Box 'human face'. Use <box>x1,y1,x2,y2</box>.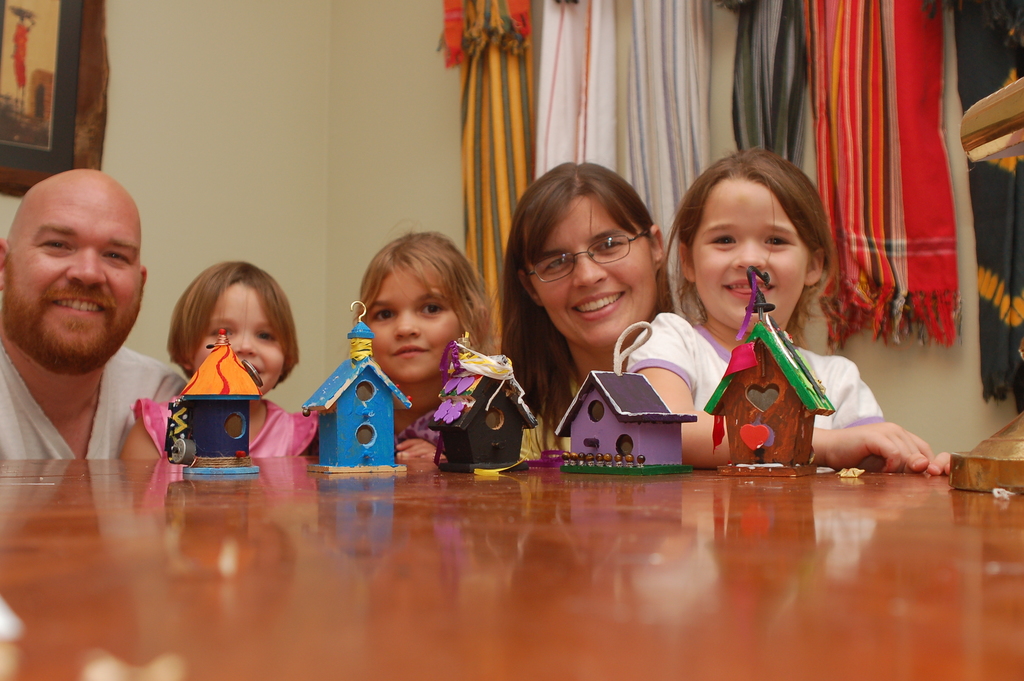
<box>192,284,286,398</box>.
